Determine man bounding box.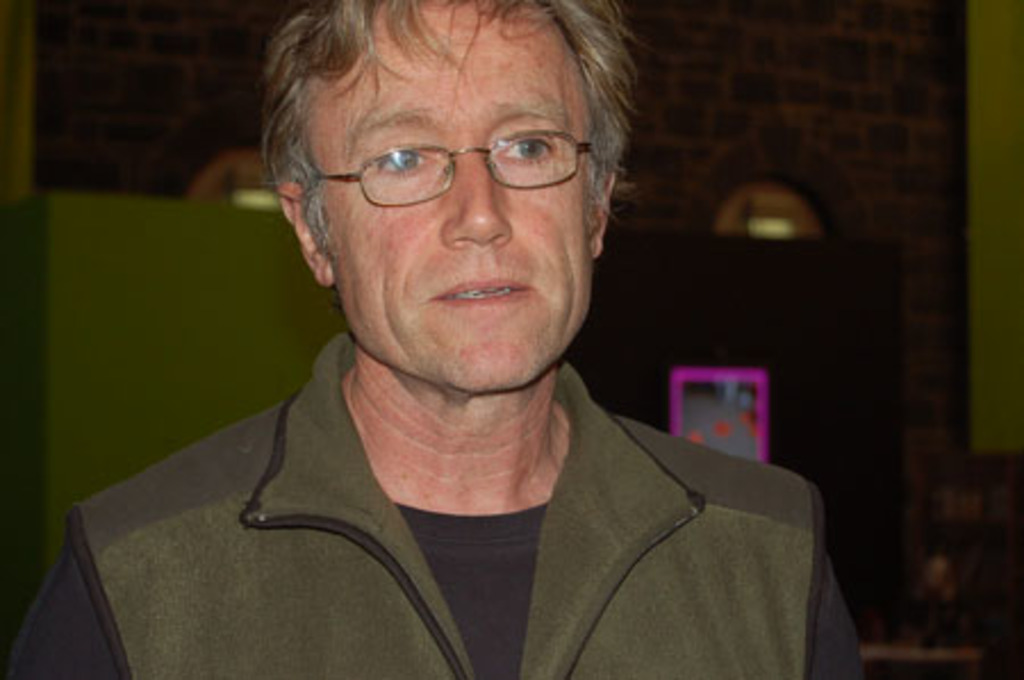
Determined: Rect(114, 0, 844, 664).
